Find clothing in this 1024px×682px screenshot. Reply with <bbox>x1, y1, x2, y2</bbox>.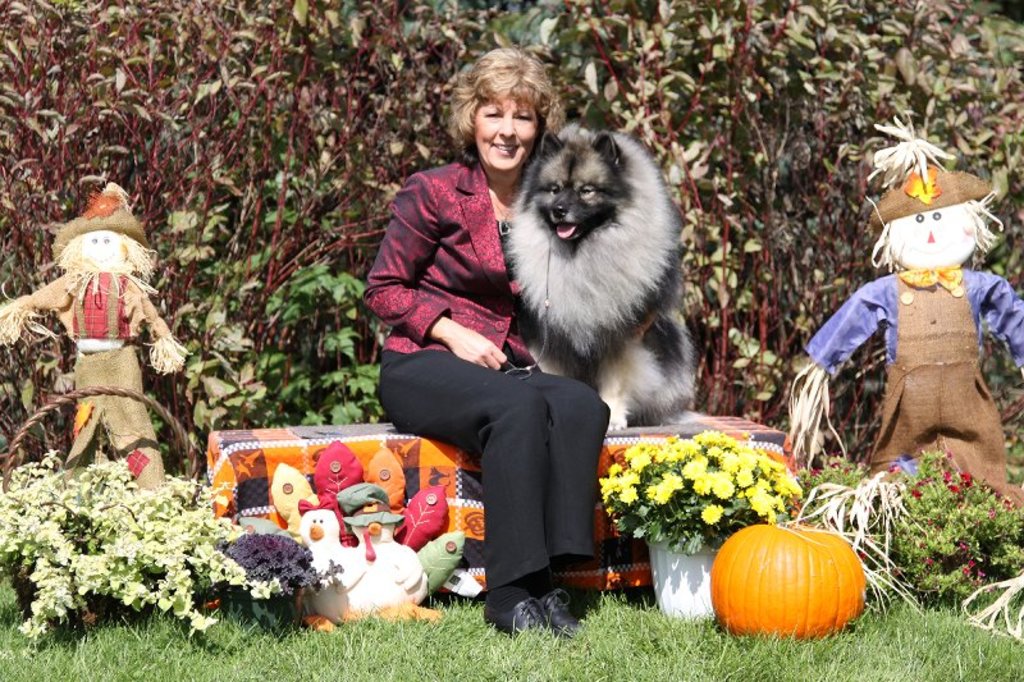
<bbox>808, 274, 1023, 518</bbox>.
